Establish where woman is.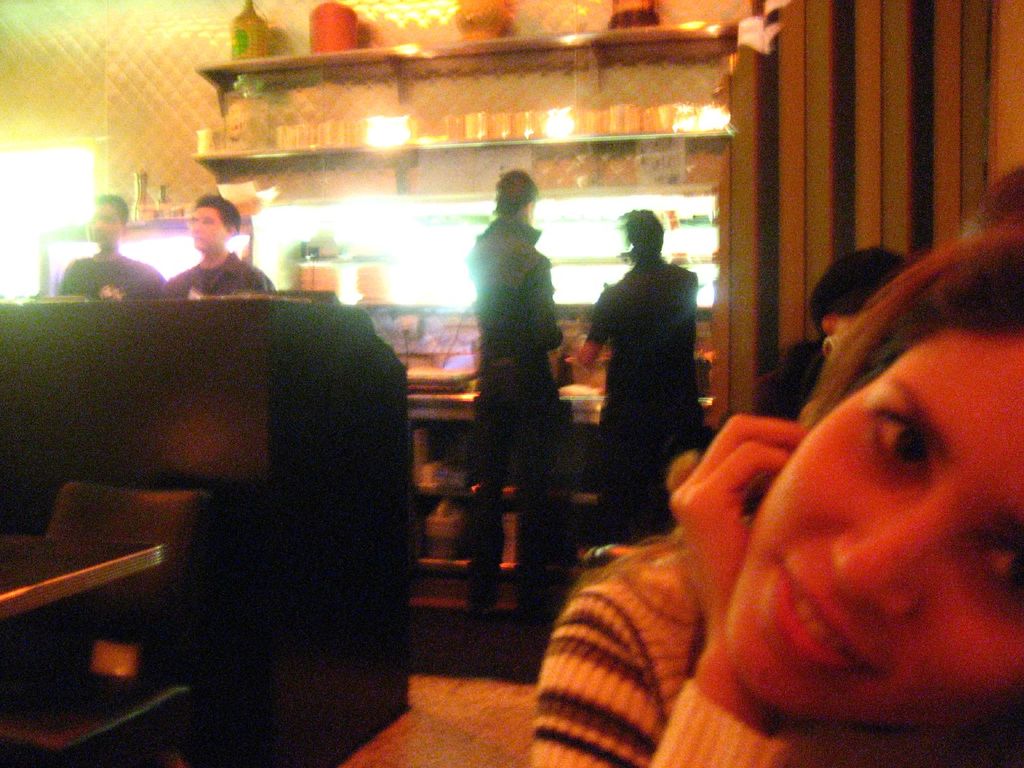
Established at x1=532 y1=227 x2=1023 y2=767.
